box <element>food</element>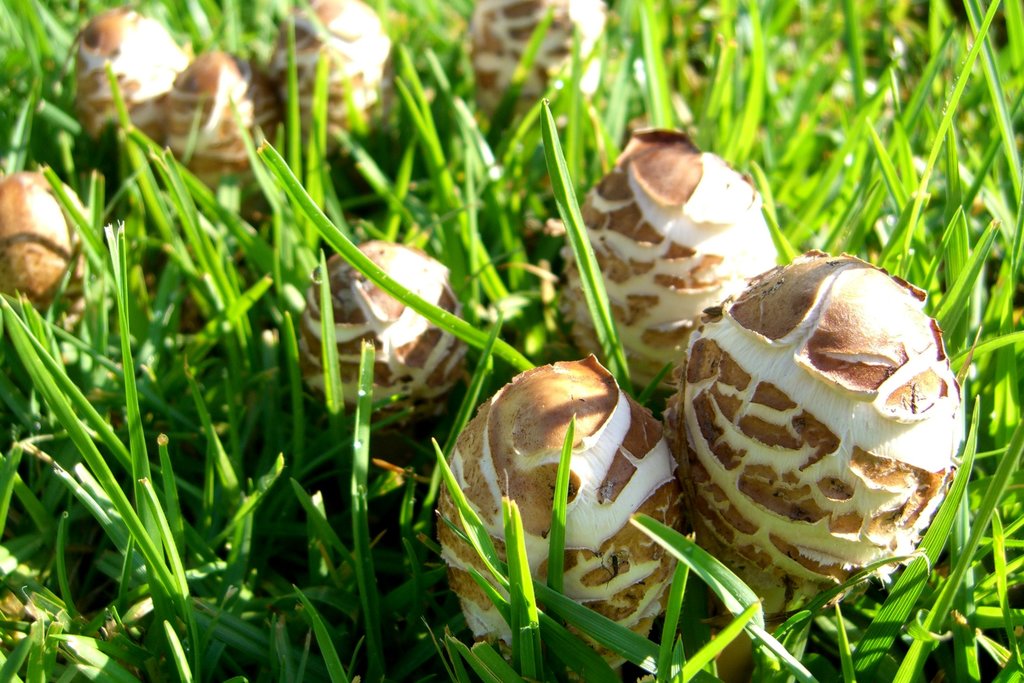
locate(433, 353, 684, 682)
